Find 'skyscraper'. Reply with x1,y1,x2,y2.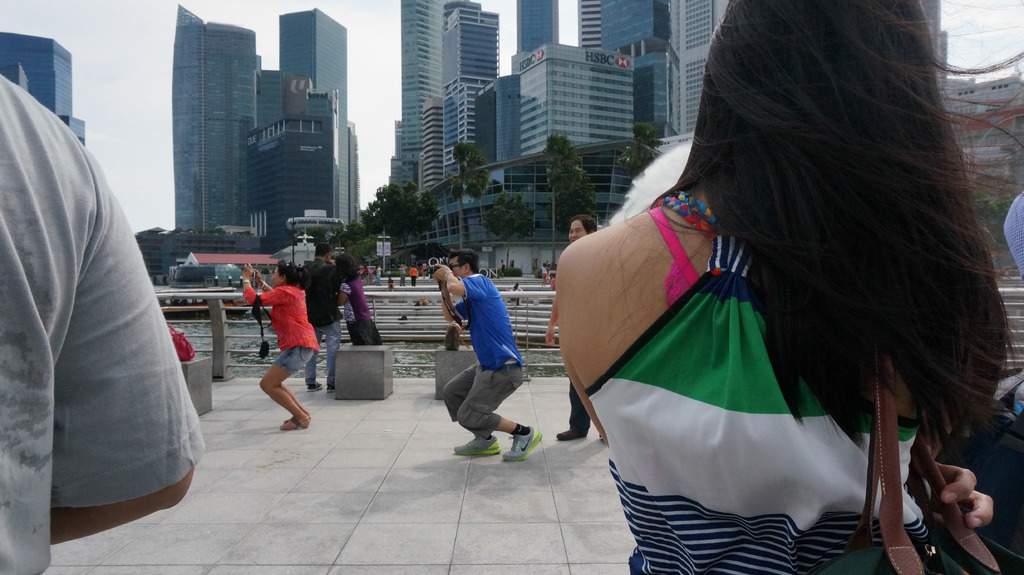
669,0,730,141.
